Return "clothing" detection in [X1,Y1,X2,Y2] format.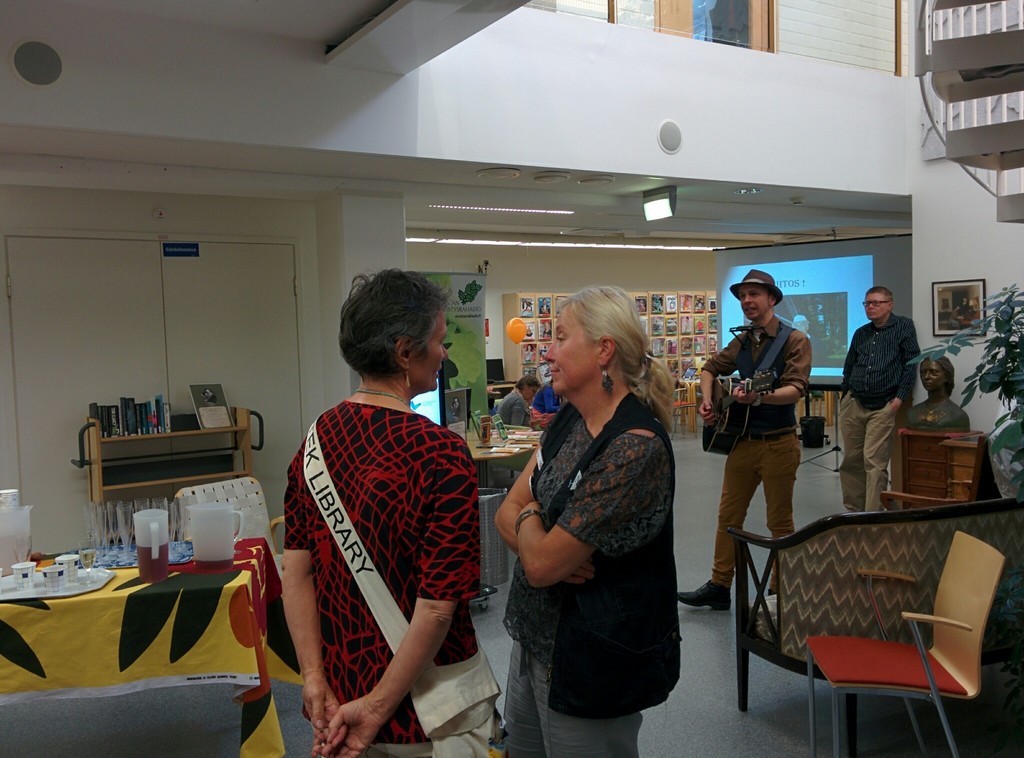
[275,365,474,743].
